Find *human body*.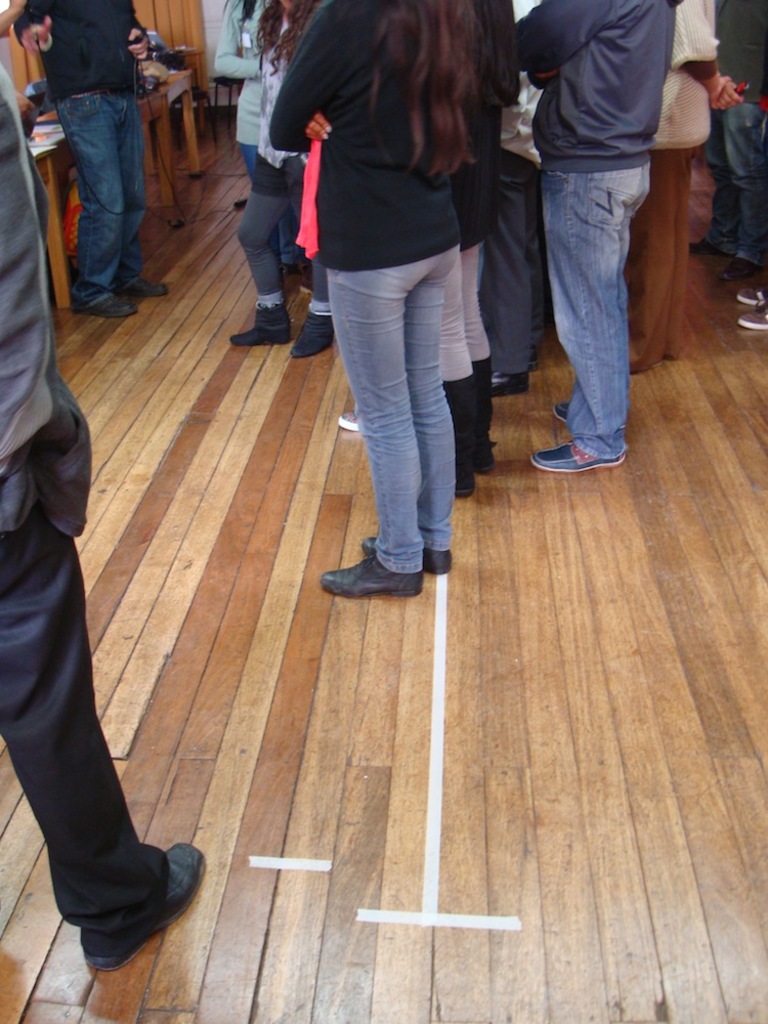
(x1=204, y1=1, x2=300, y2=182).
